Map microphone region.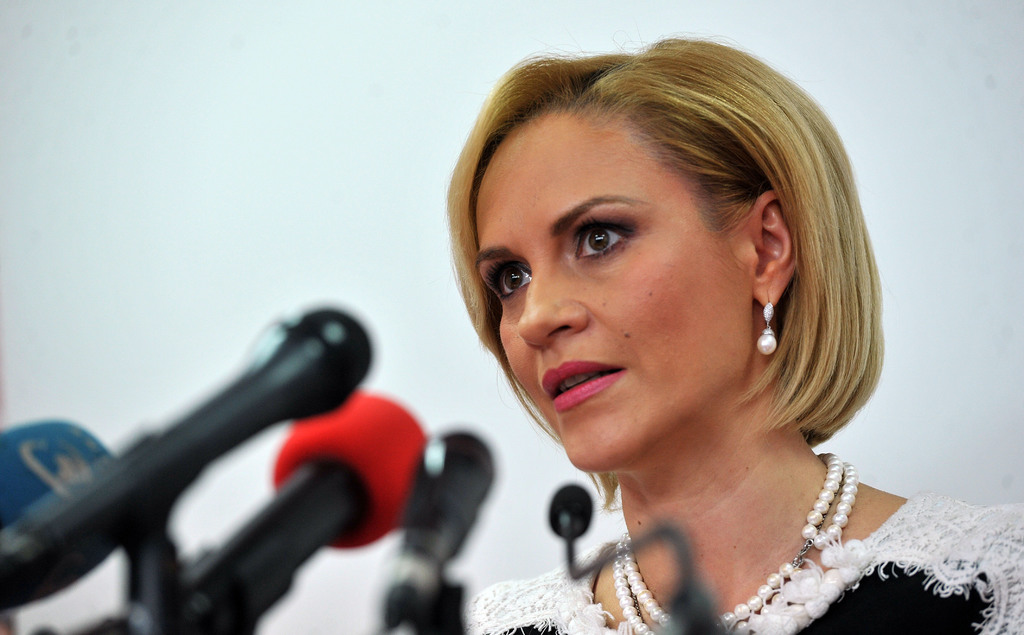
Mapped to x1=156, y1=374, x2=440, y2=634.
